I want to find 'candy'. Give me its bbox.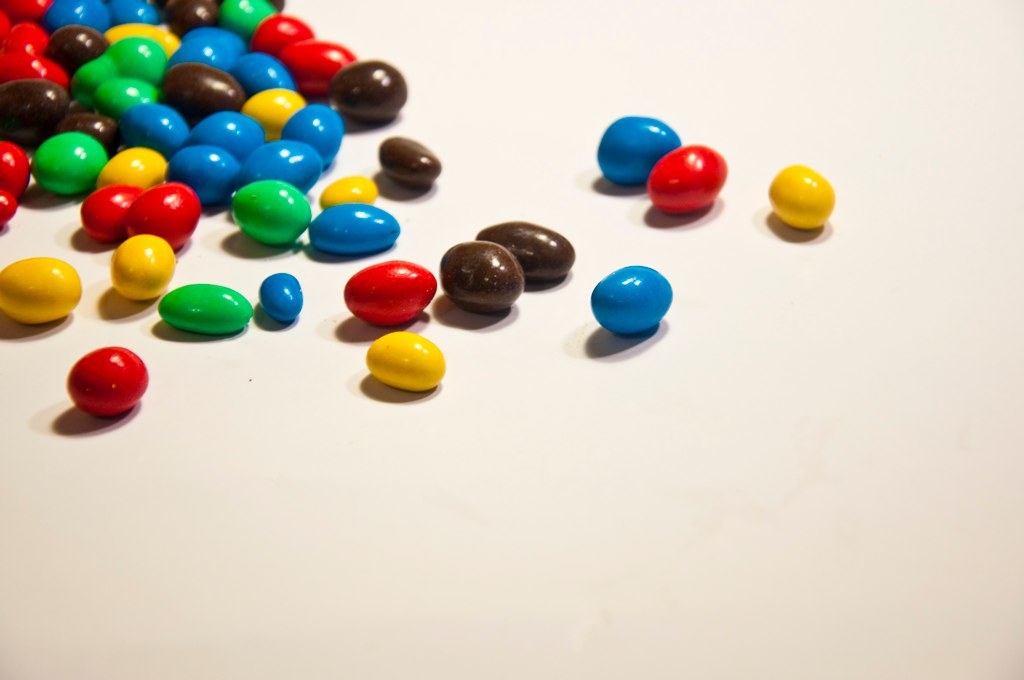
440, 239, 523, 308.
